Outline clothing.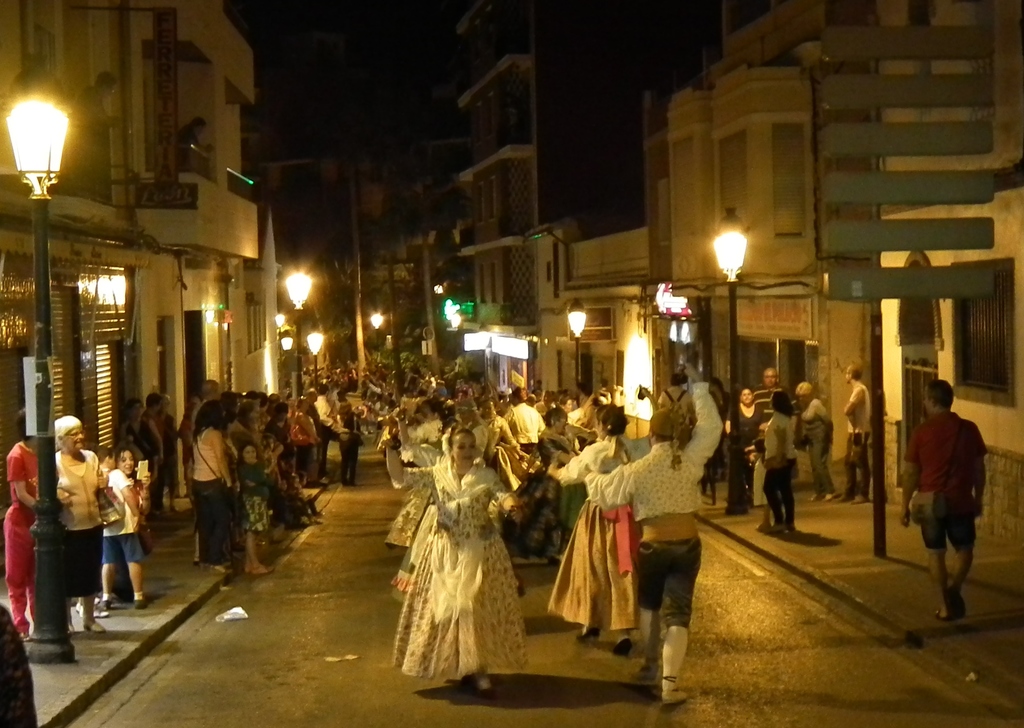
Outline: (x1=507, y1=407, x2=550, y2=458).
